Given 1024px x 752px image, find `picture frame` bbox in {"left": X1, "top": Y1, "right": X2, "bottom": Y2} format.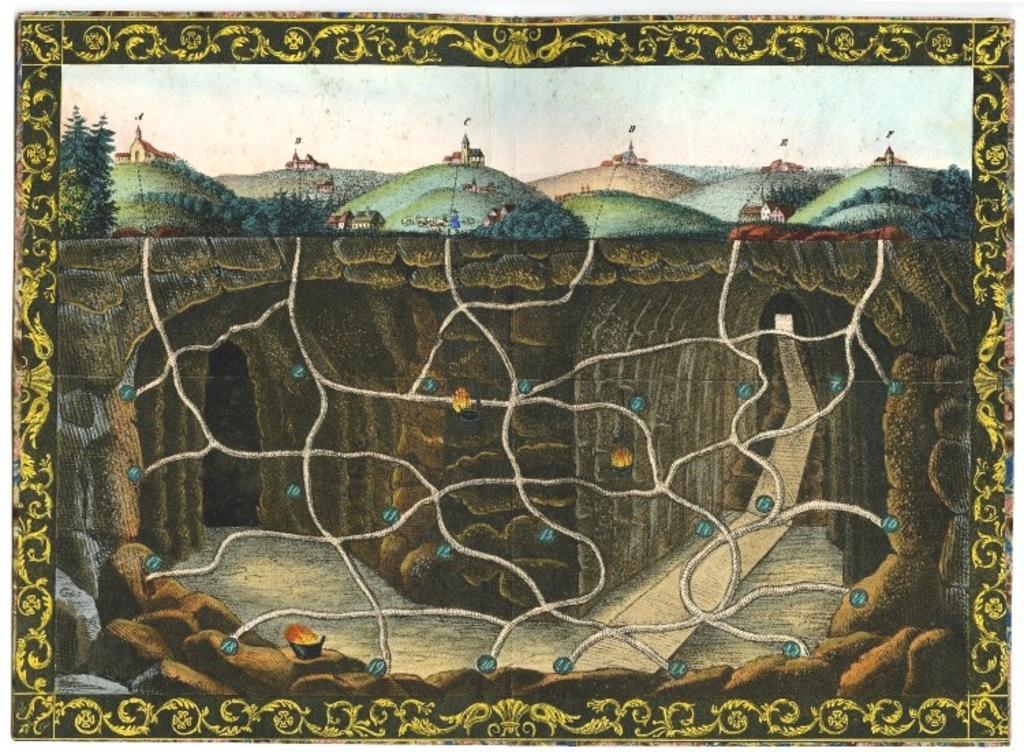
{"left": 15, "top": 10, "right": 1014, "bottom": 745}.
